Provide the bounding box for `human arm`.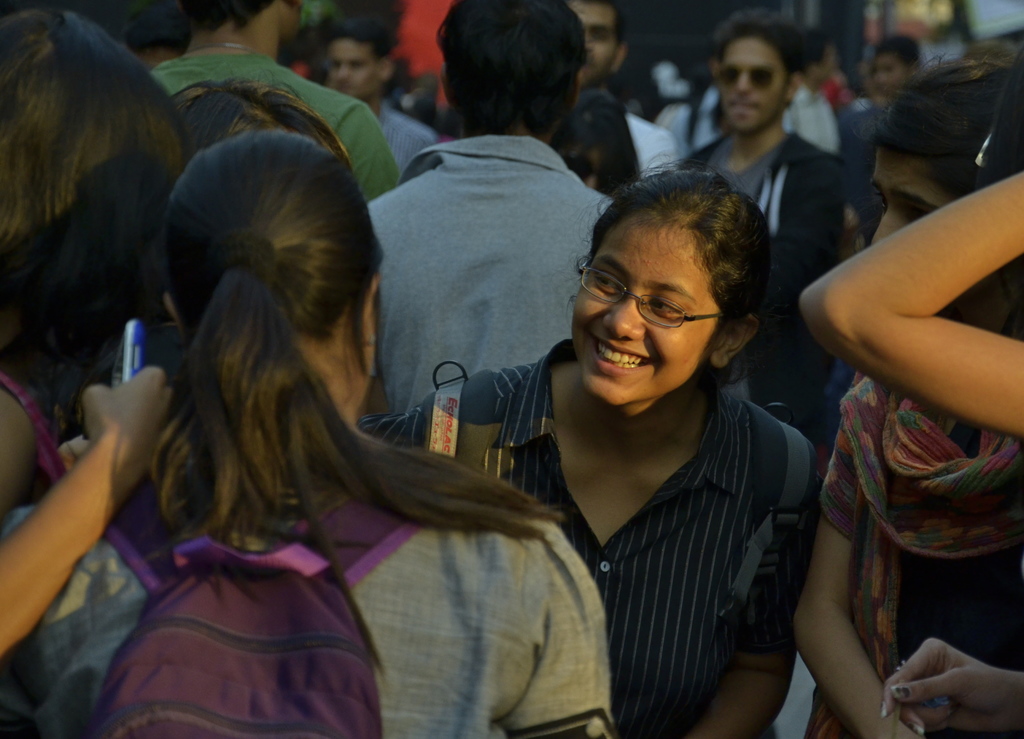
x1=0, y1=360, x2=181, y2=658.
